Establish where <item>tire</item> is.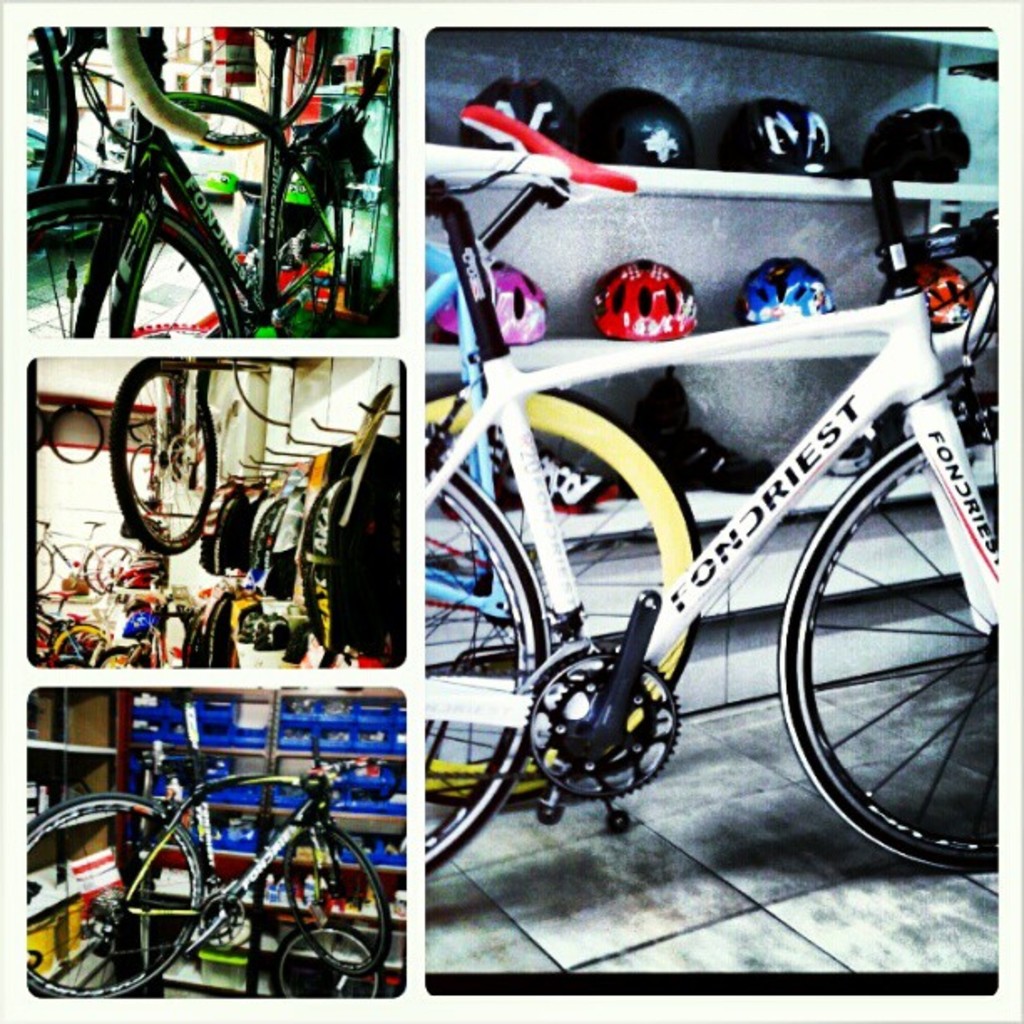
Established at <bbox>30, 196, 243, 338</bbox>.
